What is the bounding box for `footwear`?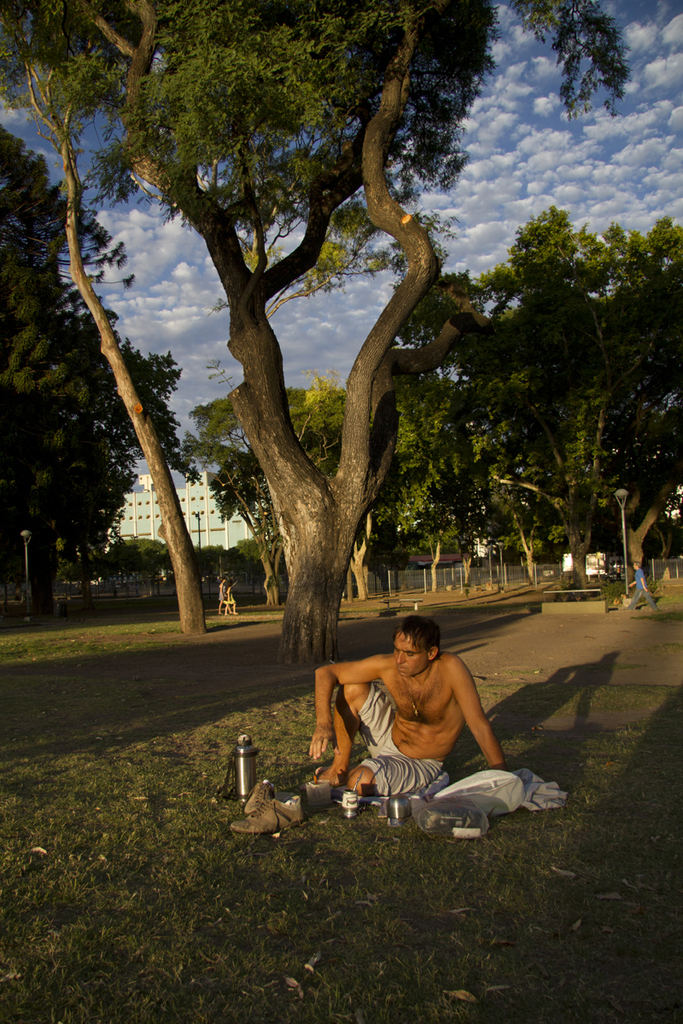
{"x1": 243, "y1": 774, "x2": 273, "y2": 812}.
